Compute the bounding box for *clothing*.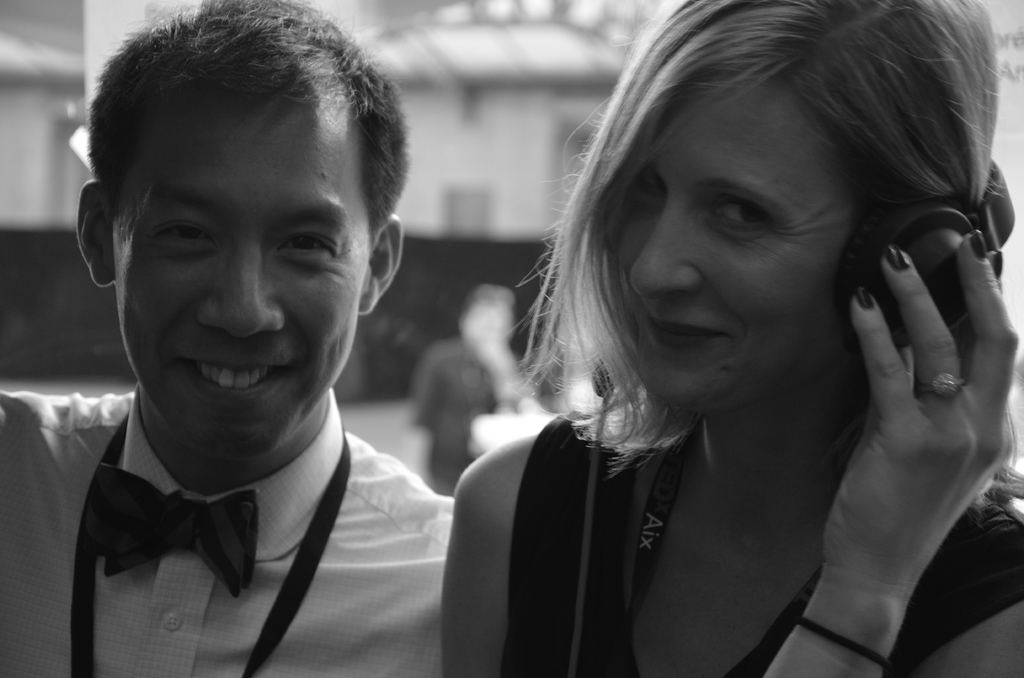
bbox=[485, 405, 1019, 677].
